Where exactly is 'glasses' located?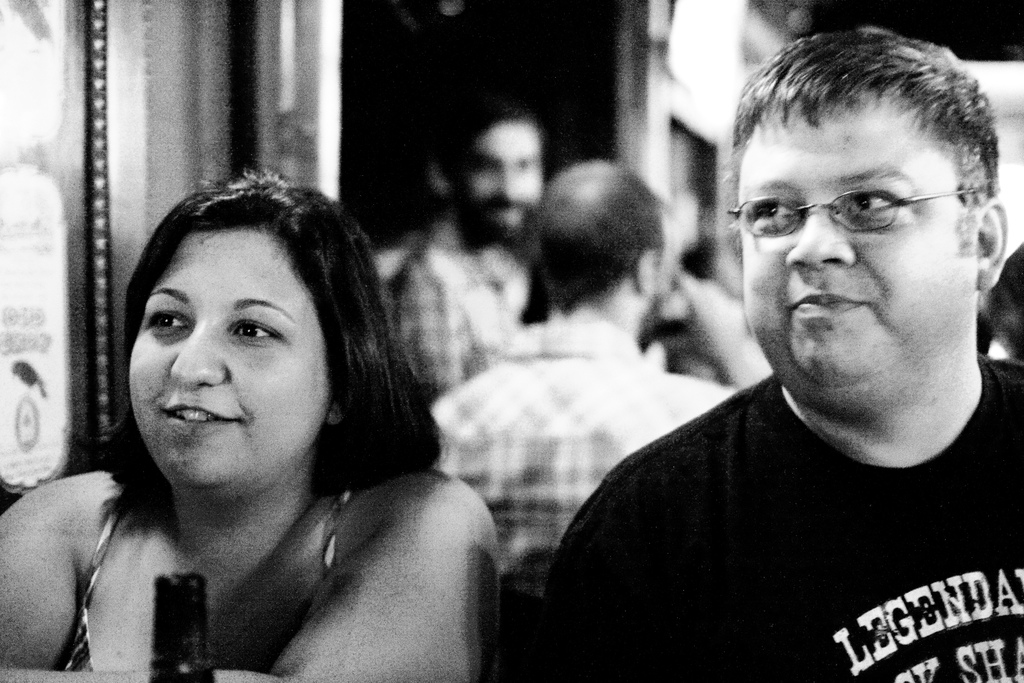
Its bounding box is box(749, 164, 993, 243).
